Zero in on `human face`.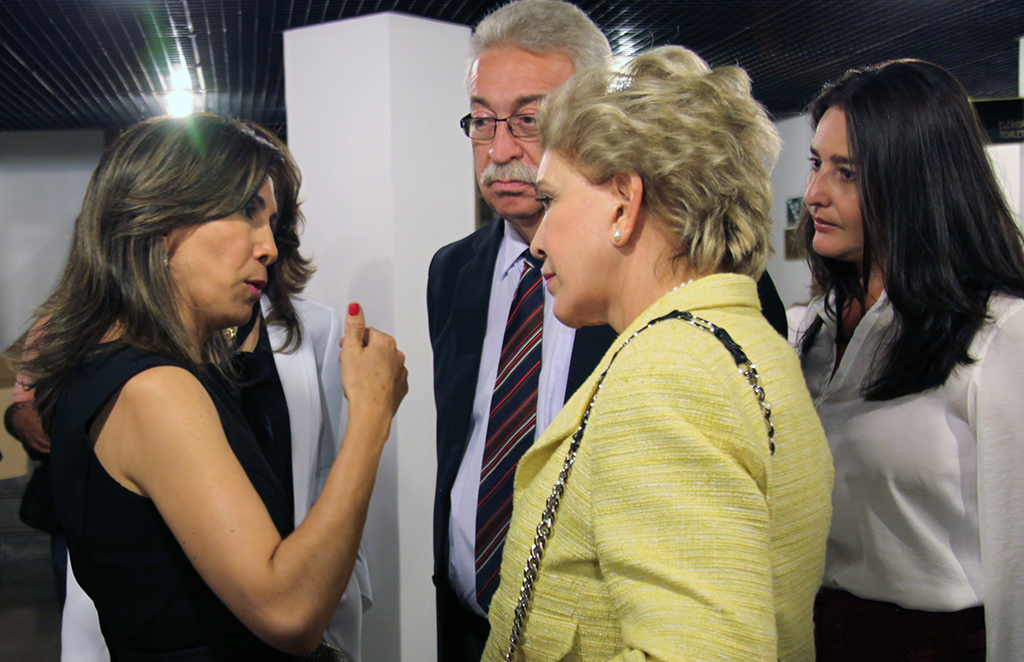
Zeroed in: pyautogui.locateOnScreen(529, 144, 609, 323).
